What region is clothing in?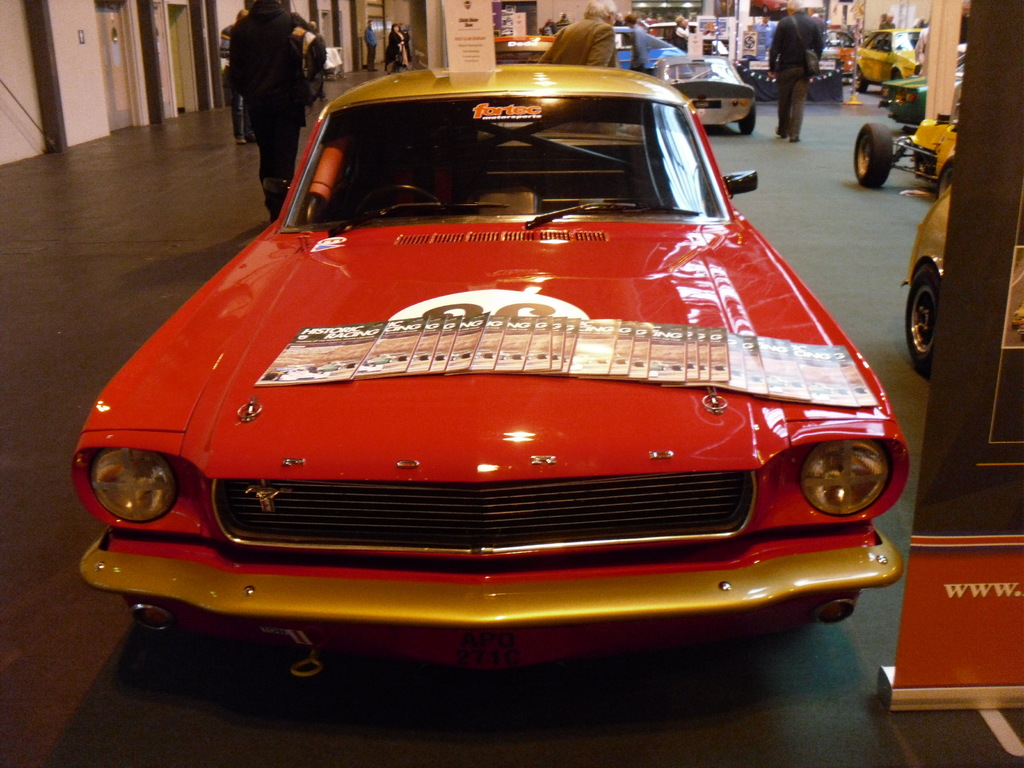
locate(386, 28, 419, 71).
